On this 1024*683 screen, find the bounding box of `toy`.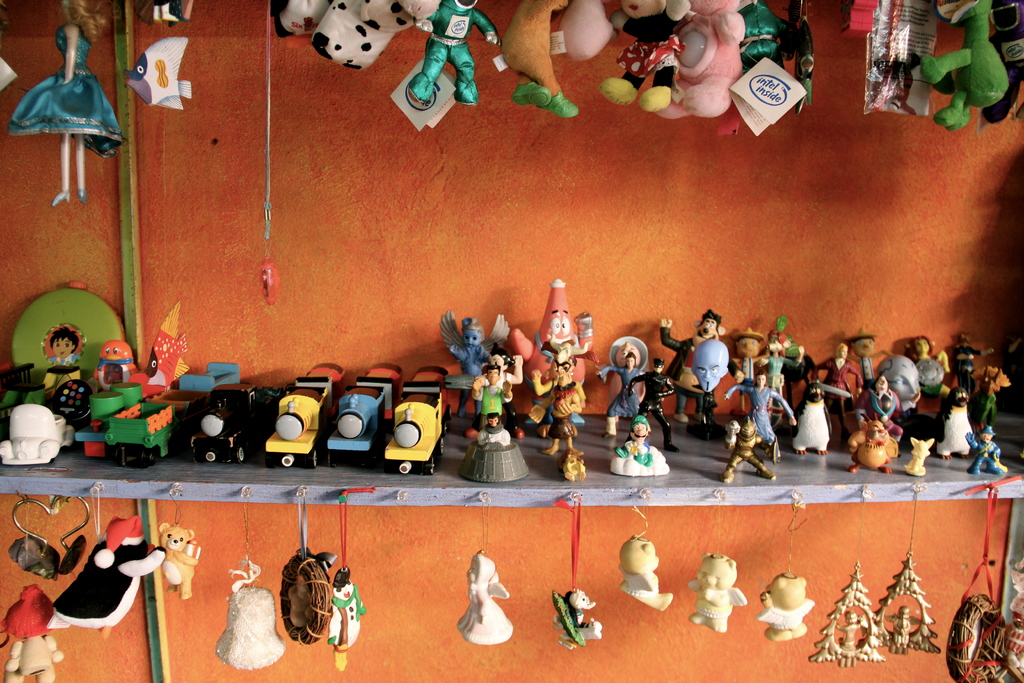
Bounding box: (left=793, top=16, right=815, bottom=105).
